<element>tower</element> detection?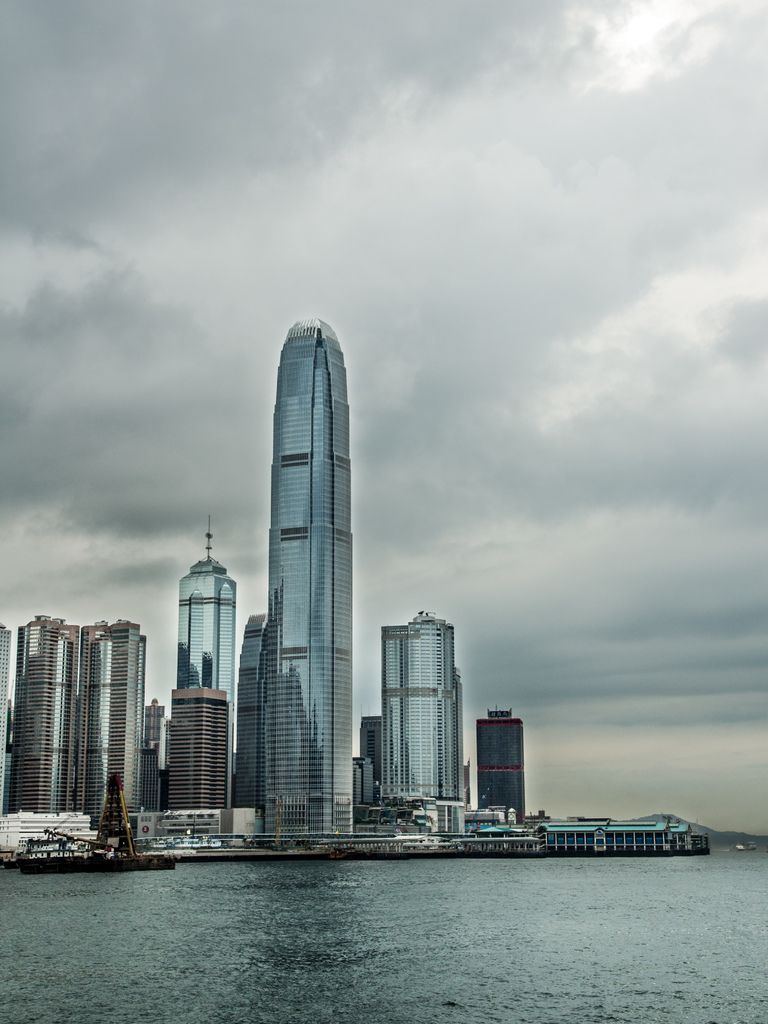
bbox(168, 528, 240, 790)
